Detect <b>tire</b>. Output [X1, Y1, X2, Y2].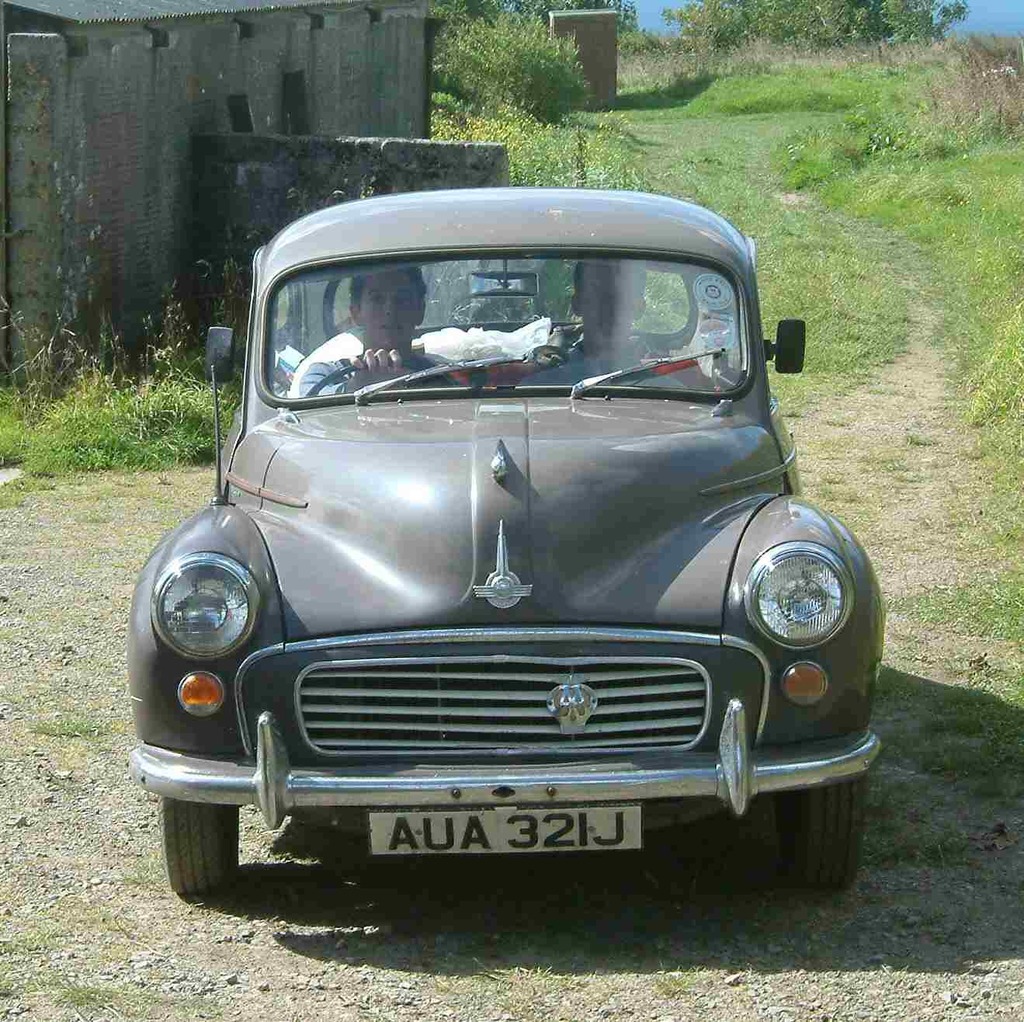
[156, 780, 235, 909].
